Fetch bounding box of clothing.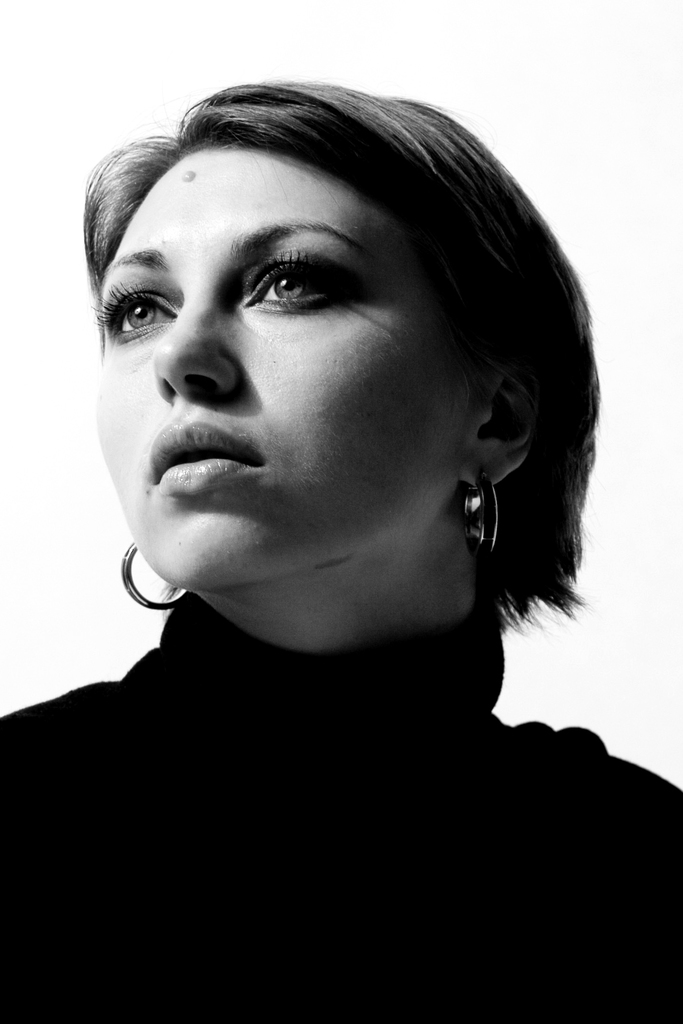
Bbox: [left=6, top=572, right=667, bottom=937].
